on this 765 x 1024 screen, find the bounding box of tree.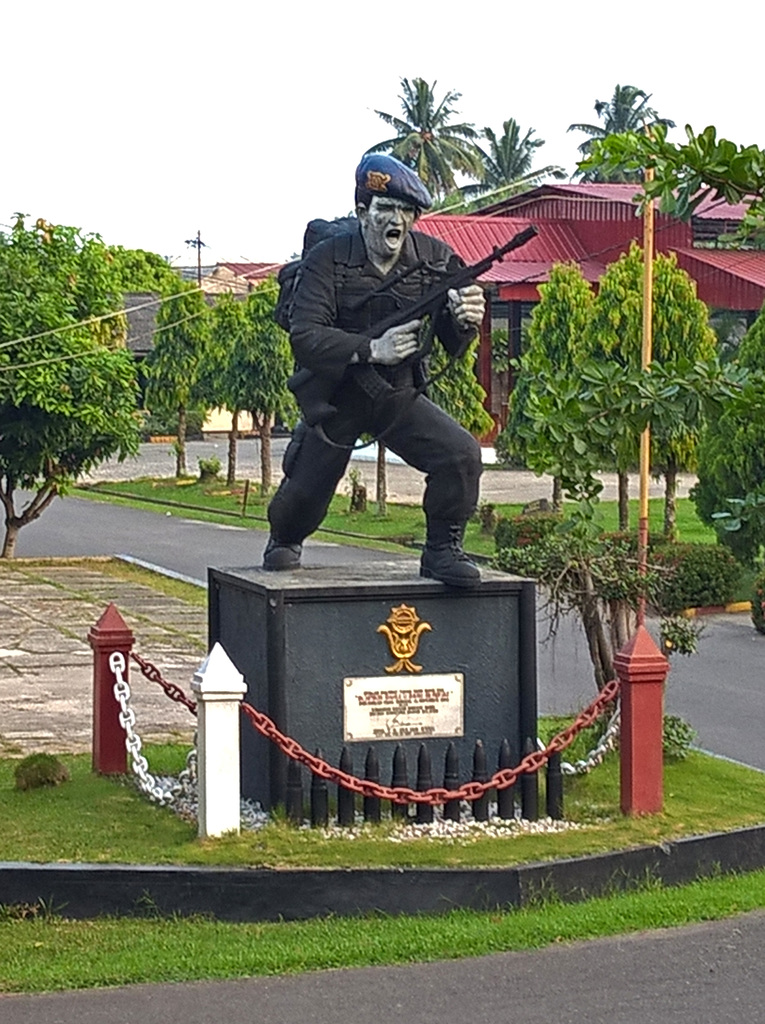
Bounding box: [left=6, top=188, right=170, bottom=515].
